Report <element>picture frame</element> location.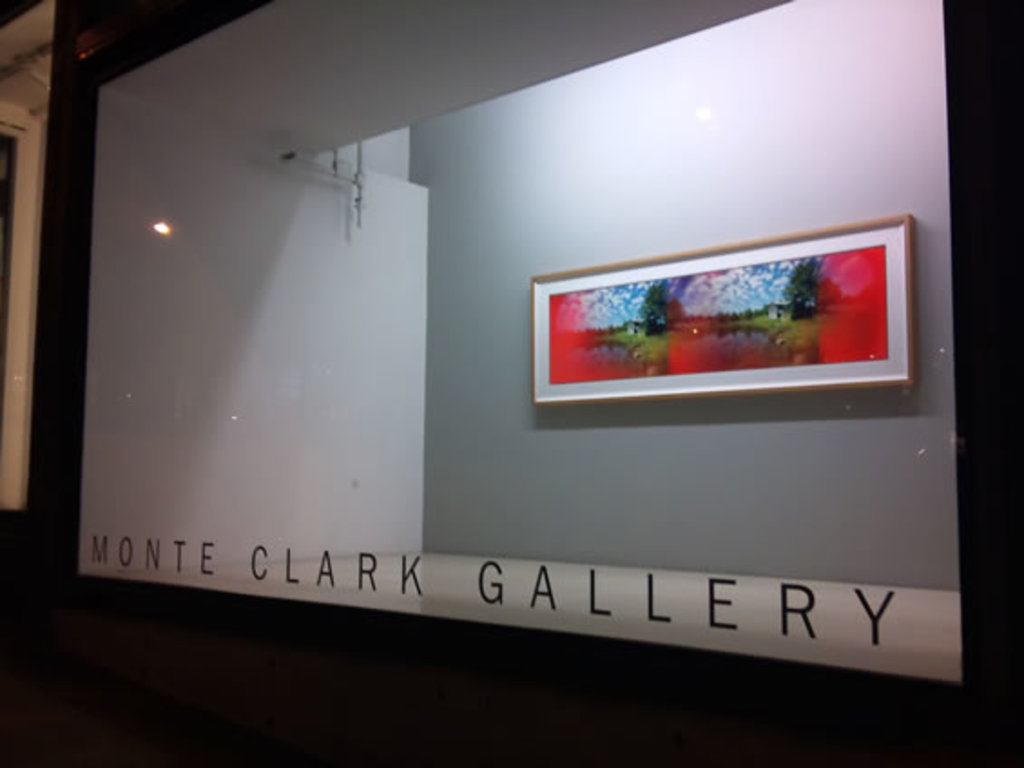
Report: [526, 210, 924, 408].
